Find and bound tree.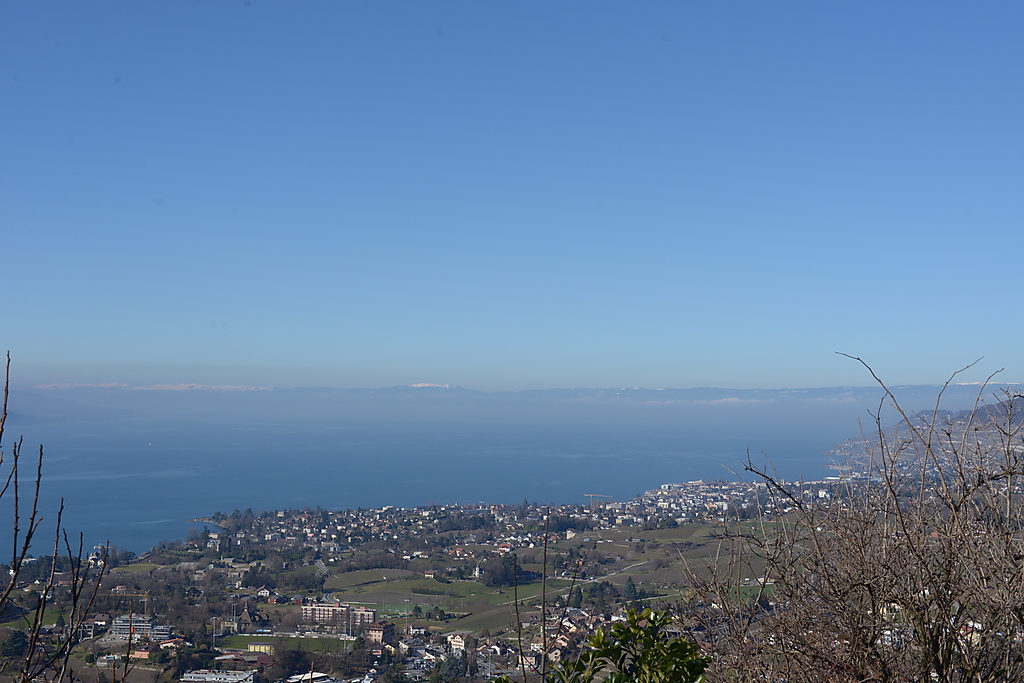
Bound: 238, 567, 270, 592.
